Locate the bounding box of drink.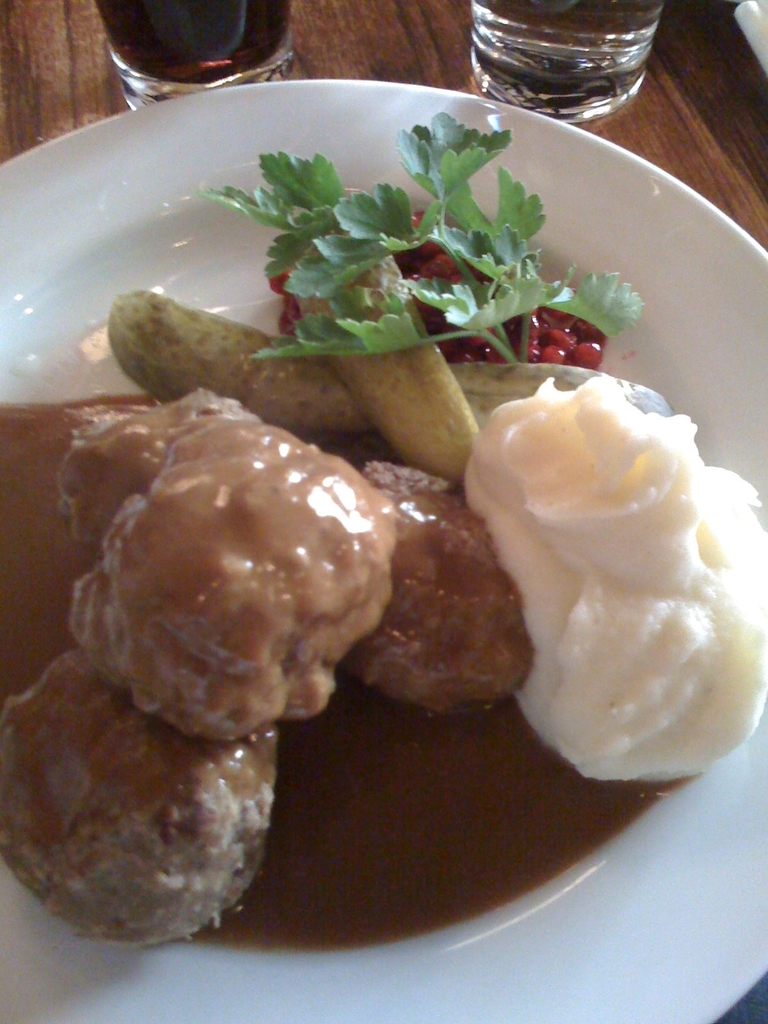
Bounding box: region(91, 0, 294, 86).
